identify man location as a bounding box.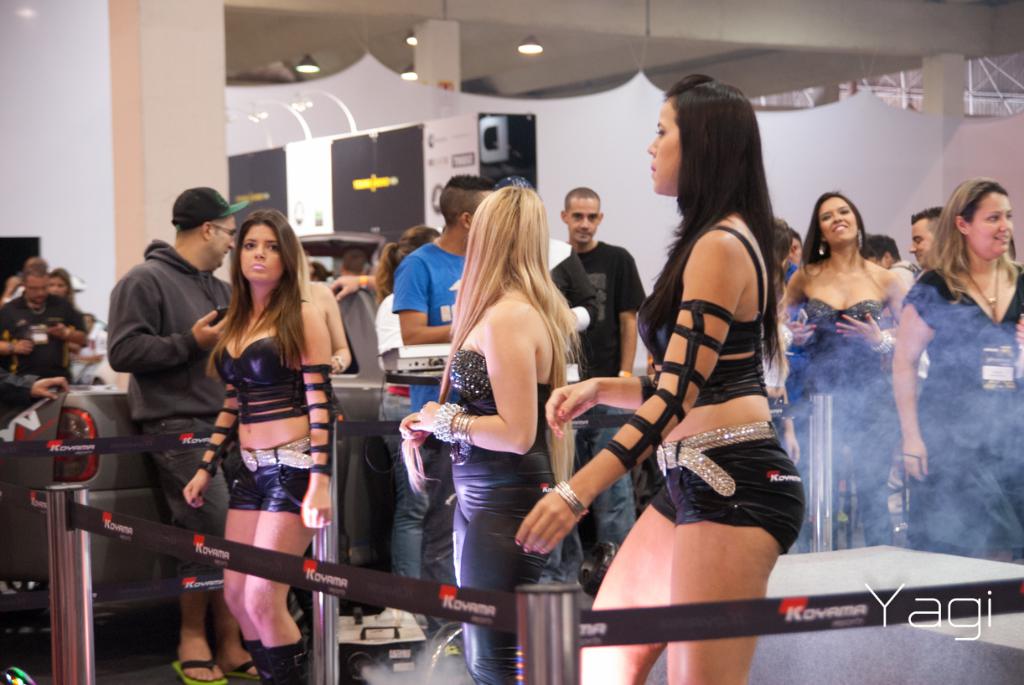
select_region(388, 173, 530, 613).
